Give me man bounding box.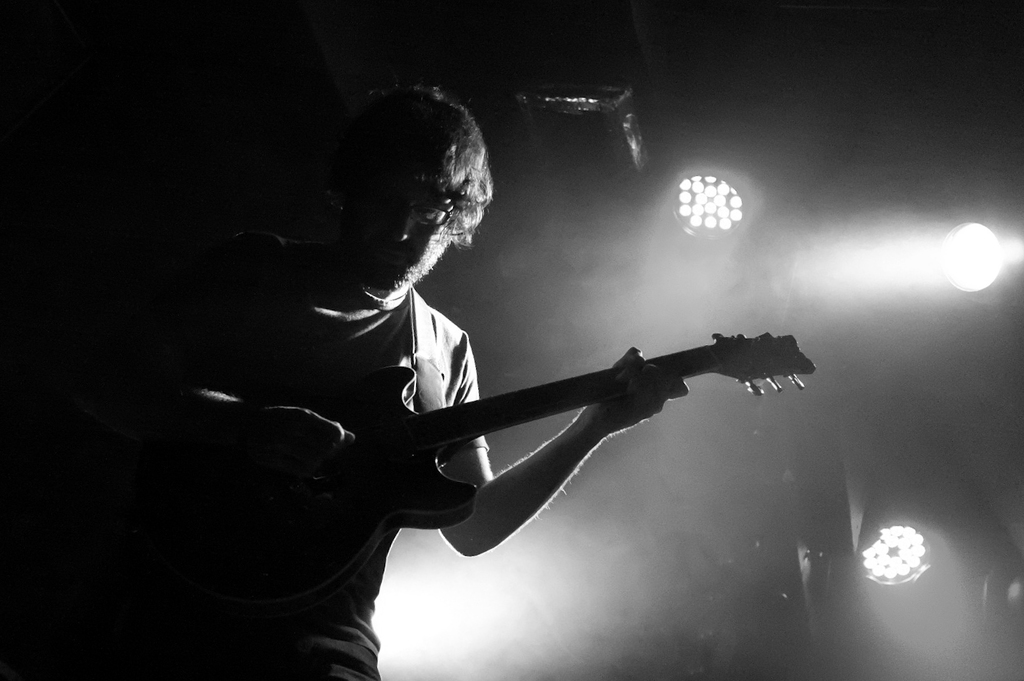
(left=169, top=102, right=604, bottom=609).
